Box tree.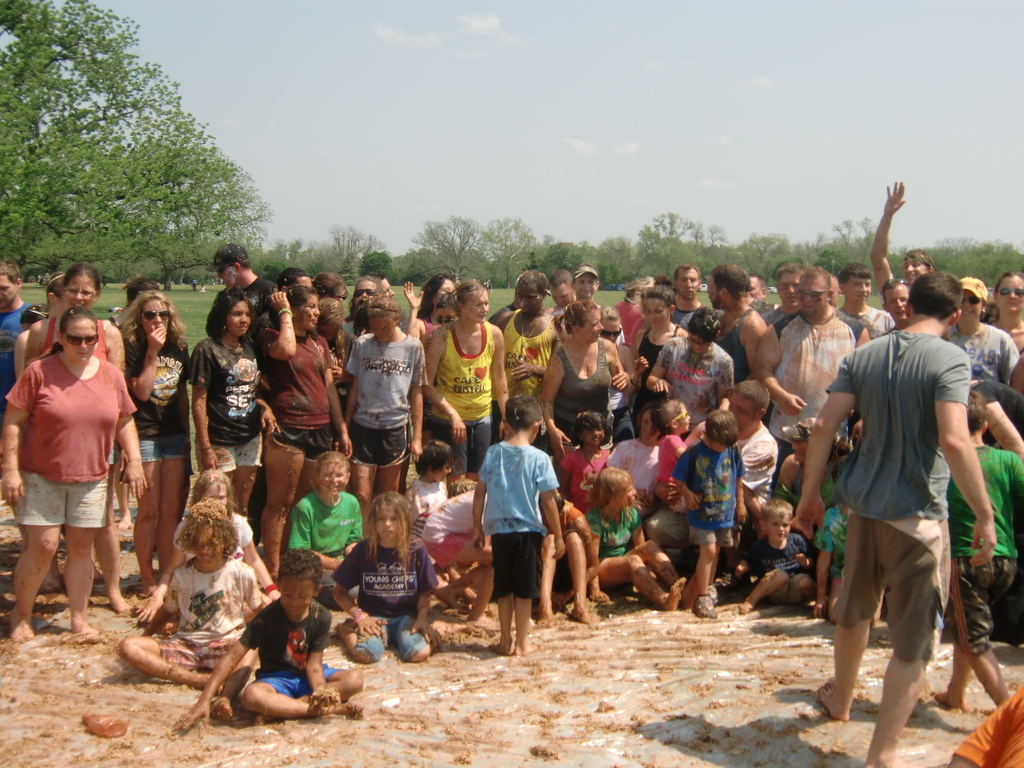
<region>158, 103, 276, 289</region>.
